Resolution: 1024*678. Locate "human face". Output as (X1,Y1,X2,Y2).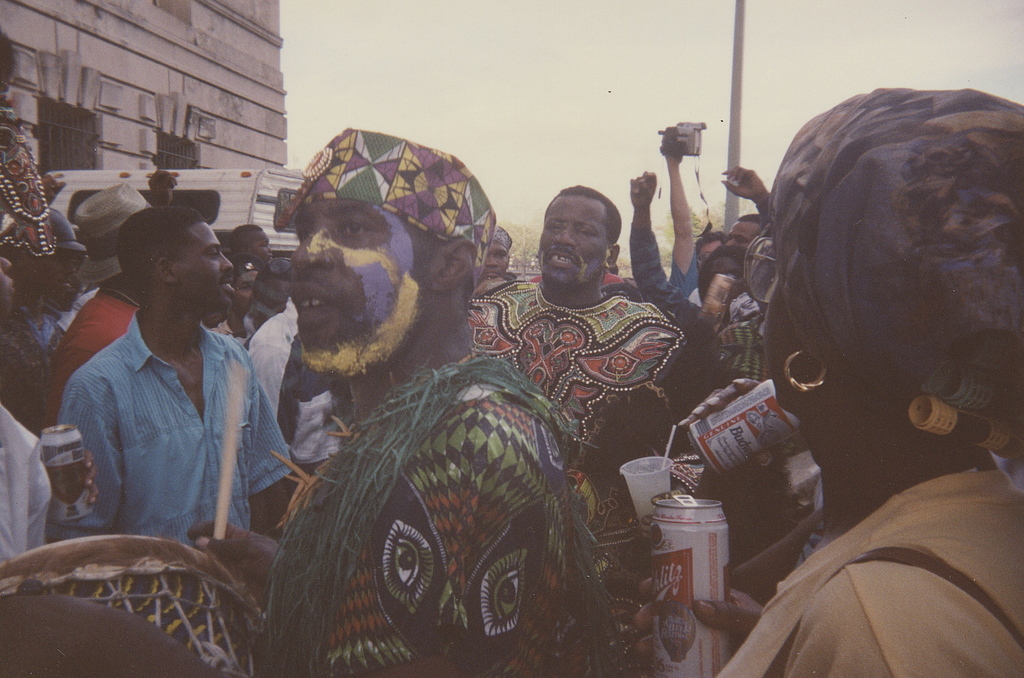
(245,228,272,261).
